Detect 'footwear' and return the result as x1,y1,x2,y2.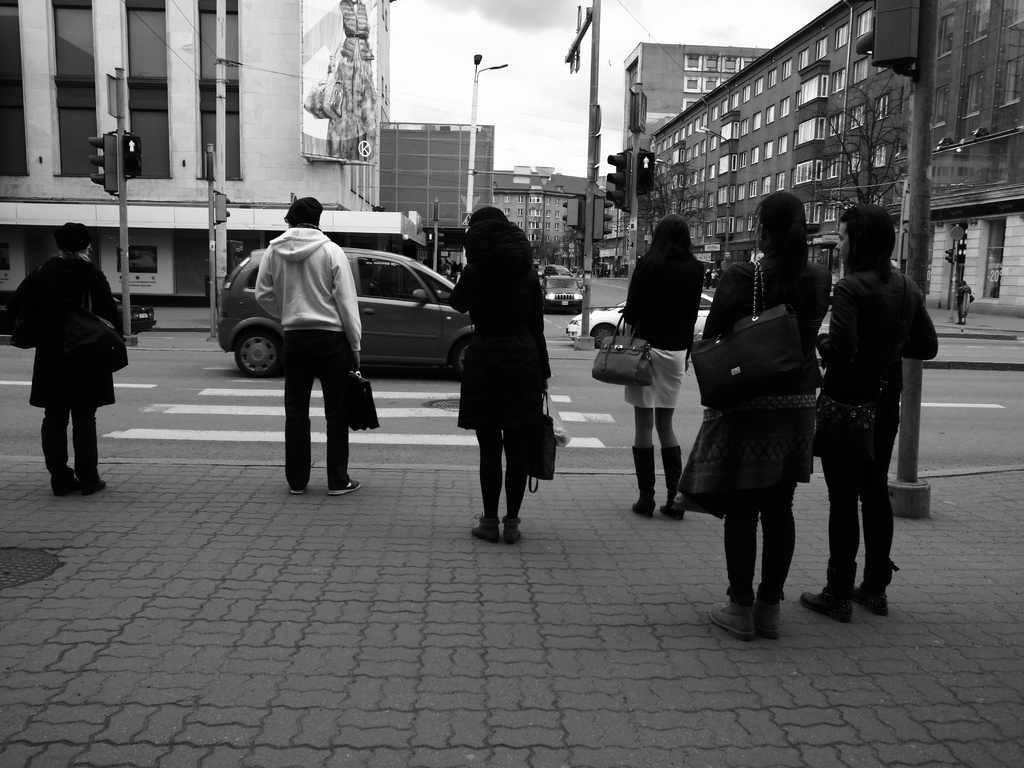
501,513,527,542.
